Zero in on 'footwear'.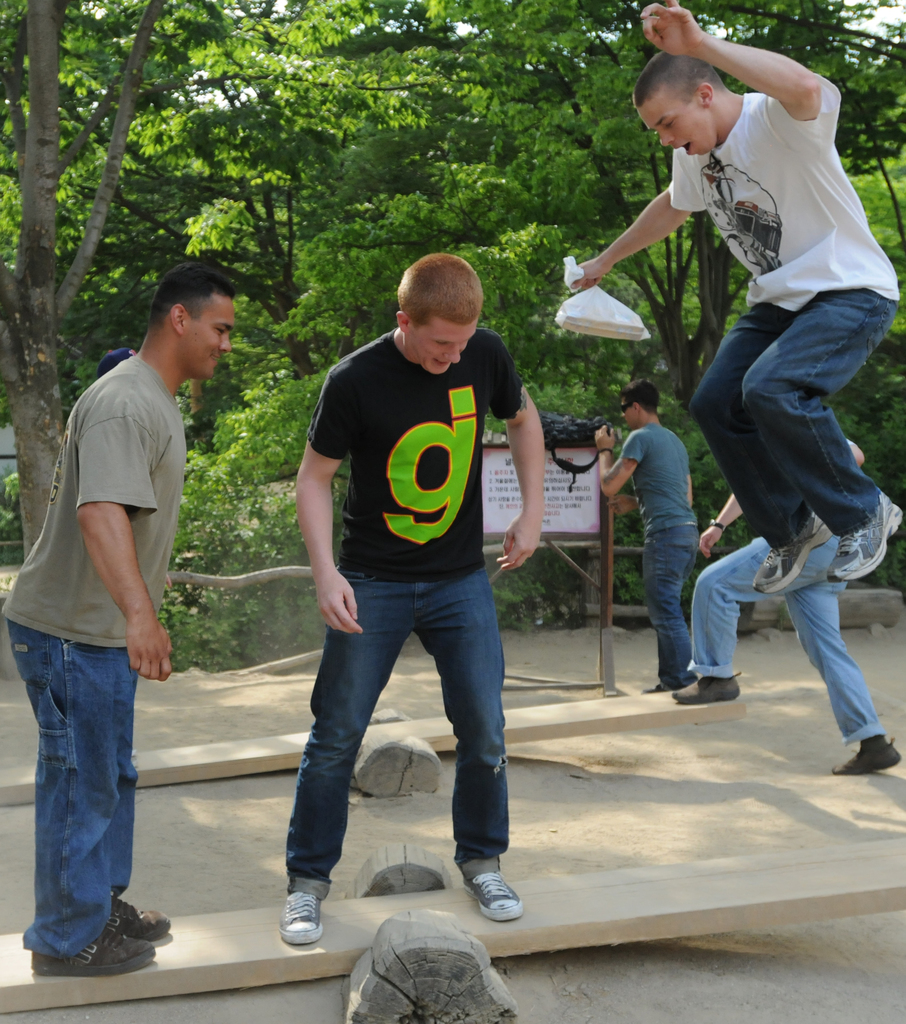
Zeroed in: [670, 671, 746, 705].
